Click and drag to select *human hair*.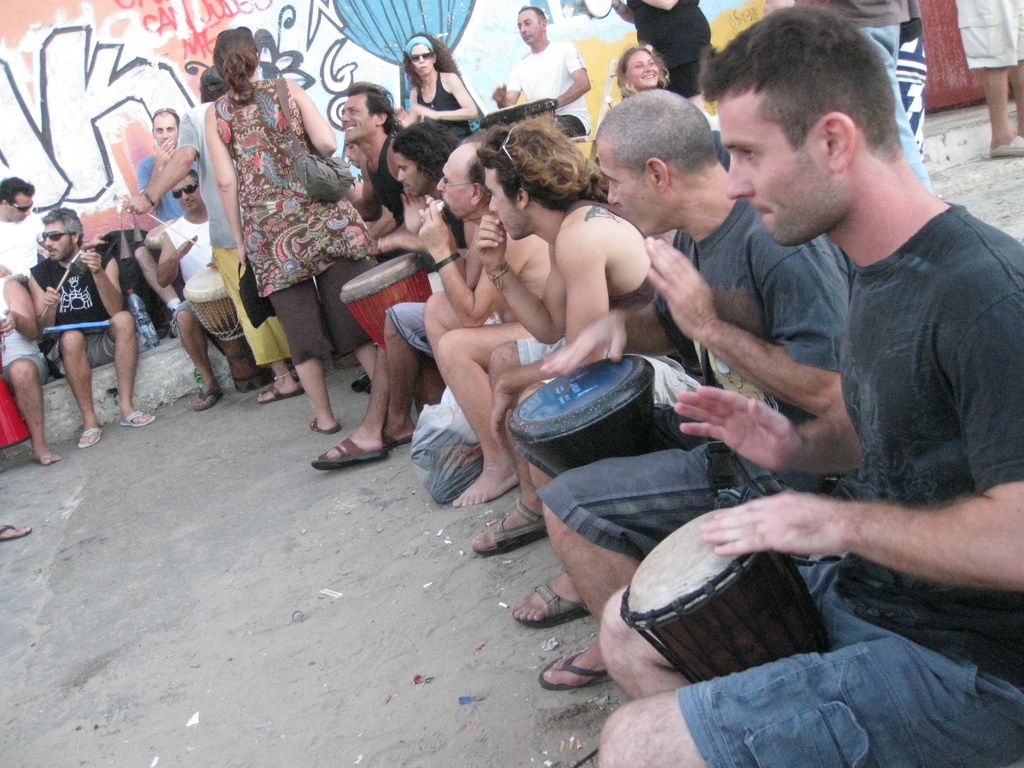
Selection: BBox(594, 89, 721, 180).
